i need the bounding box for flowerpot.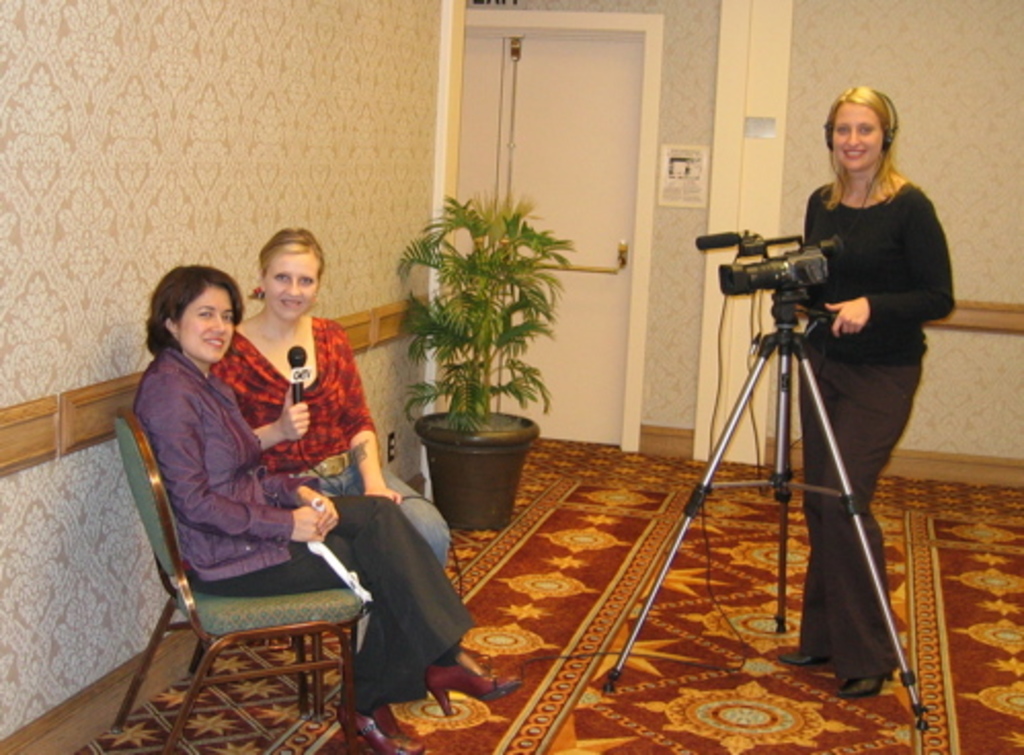
Here it is: rect(404, 394, 540, 538).
